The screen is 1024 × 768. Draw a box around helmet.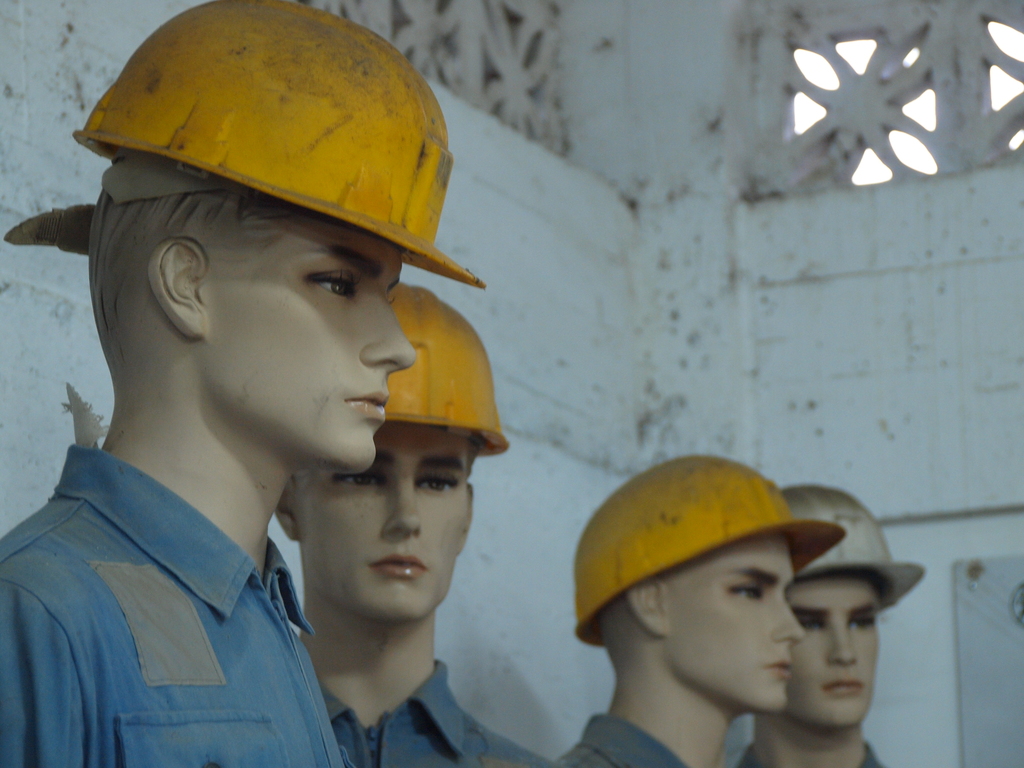
locate(380, 282, 510, 455).
